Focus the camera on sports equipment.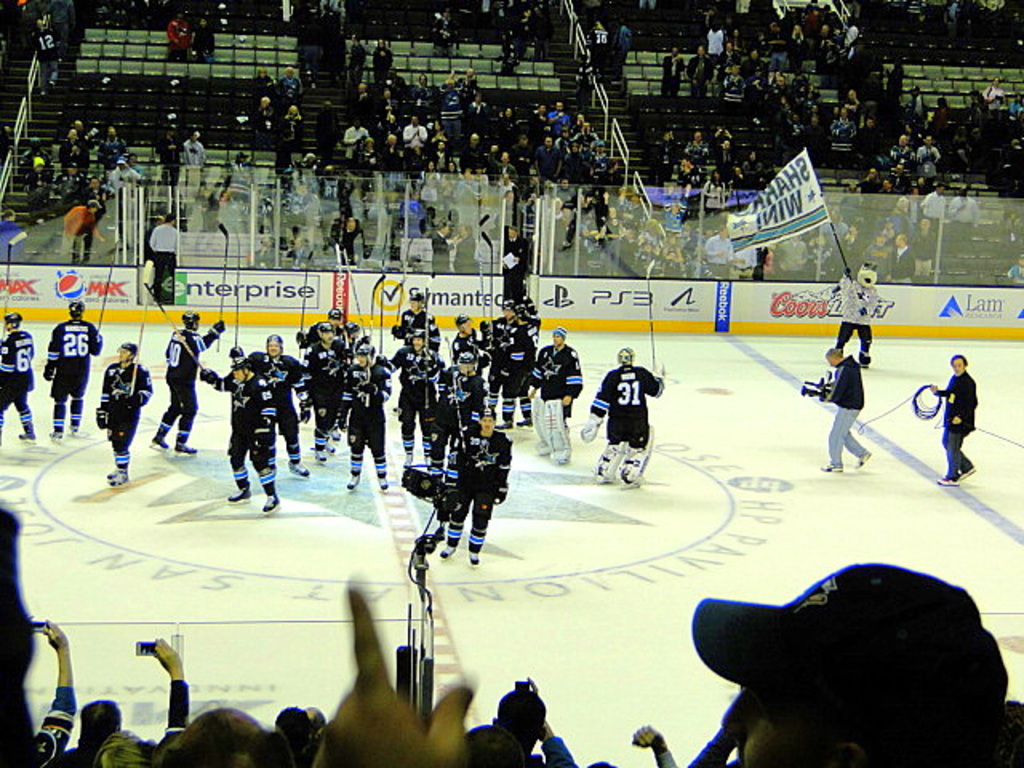
Focus region: [317, 397, 326, 413].
